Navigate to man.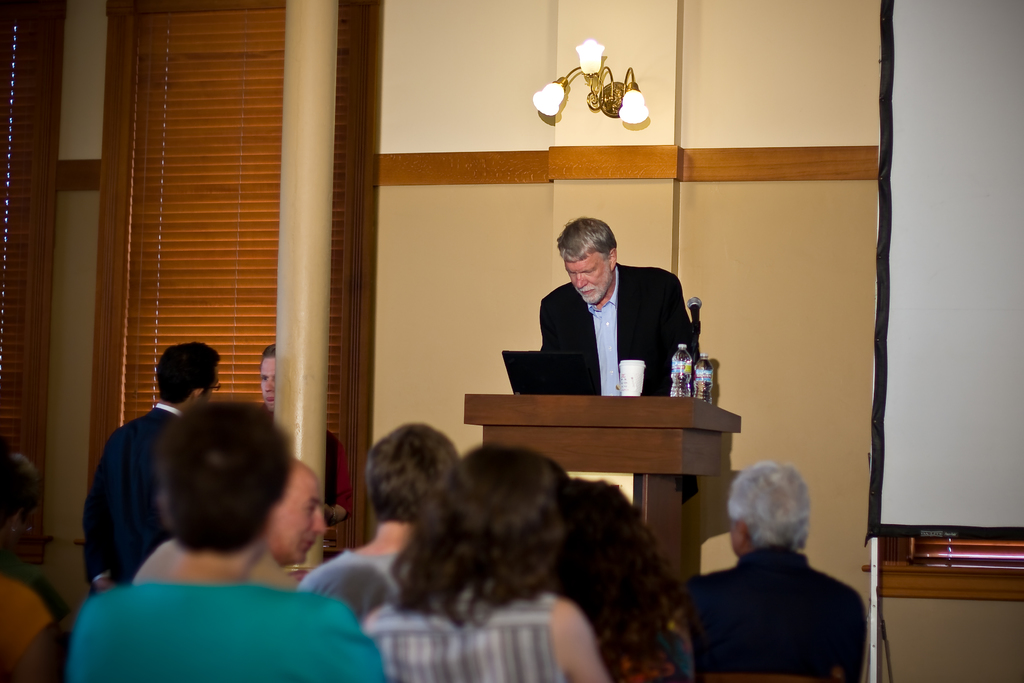
Navigation target: crop(539, 215, 703, 395).
